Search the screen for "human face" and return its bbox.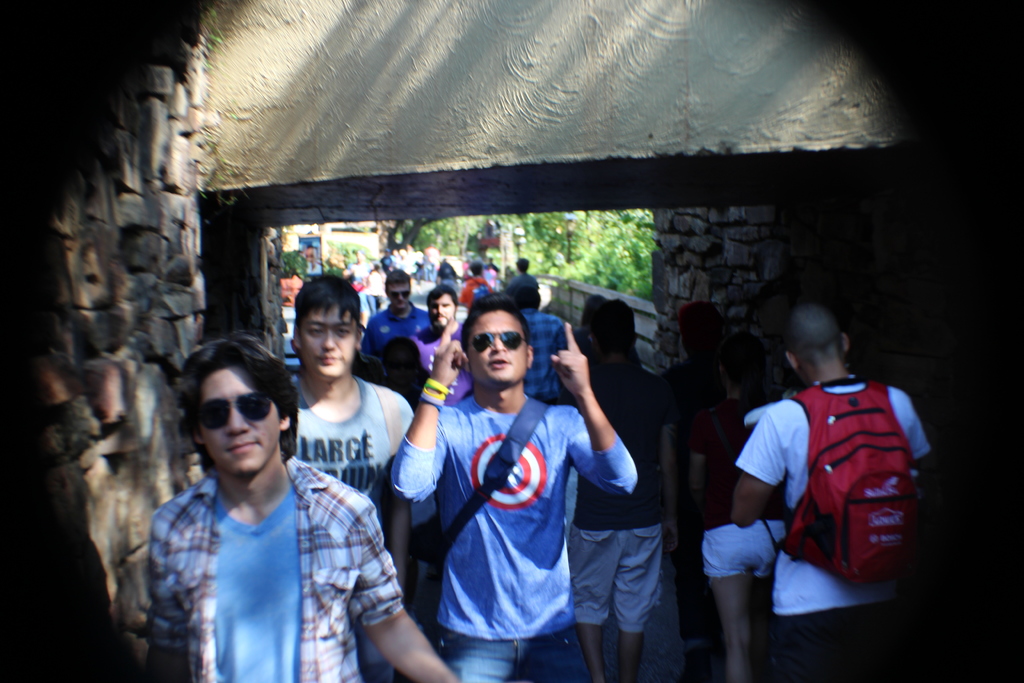
Found: 198 363 278 473.
